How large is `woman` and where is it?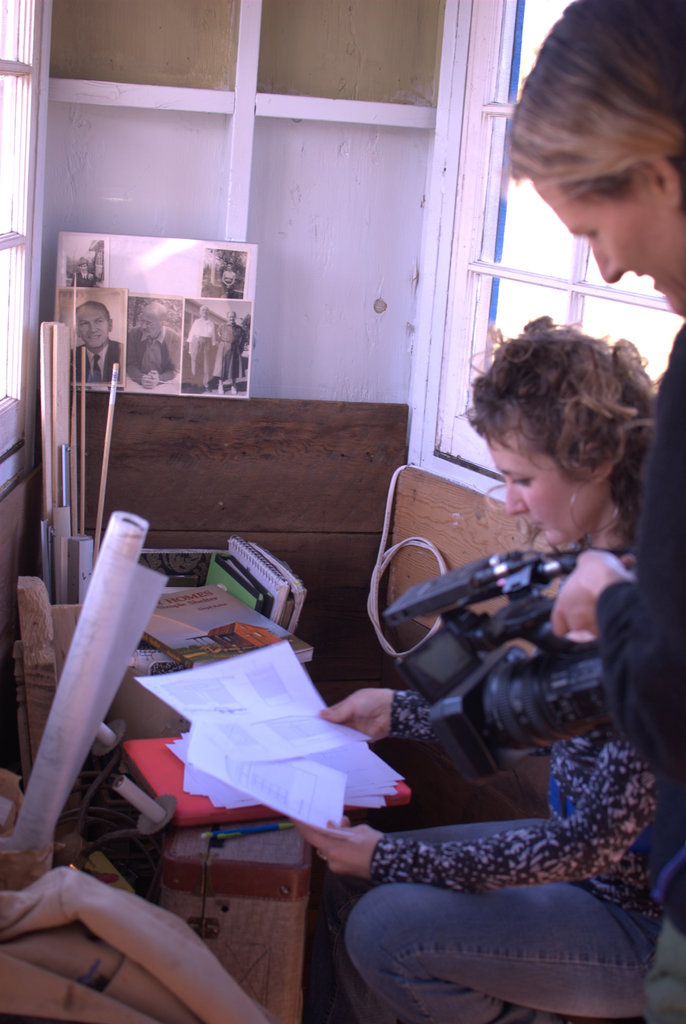
Bounding box: 222 261 236 300.
